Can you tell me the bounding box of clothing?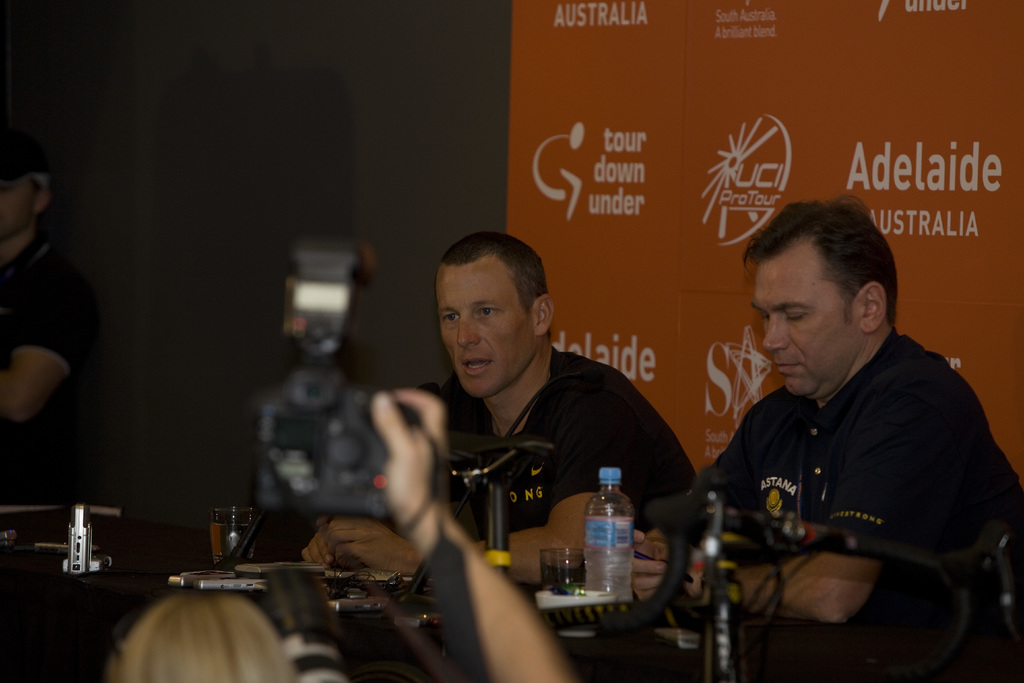
bbox=(0, 231, 101, 506).
